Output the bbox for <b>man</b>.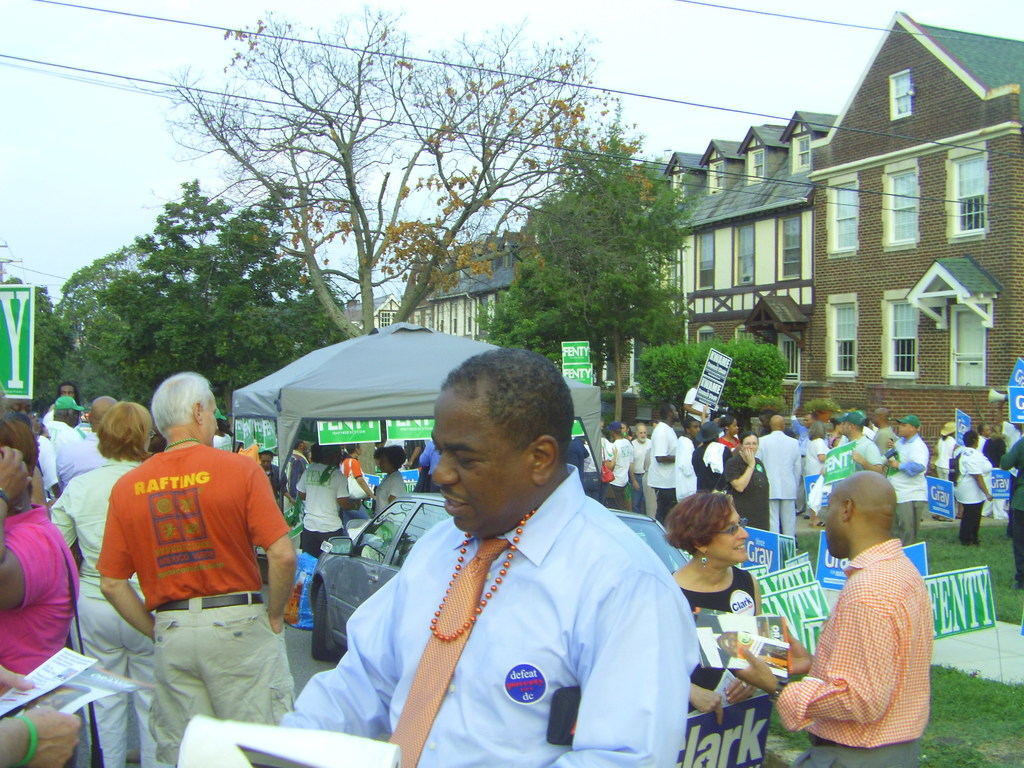
bbox=(755, 409, 799, 544).
